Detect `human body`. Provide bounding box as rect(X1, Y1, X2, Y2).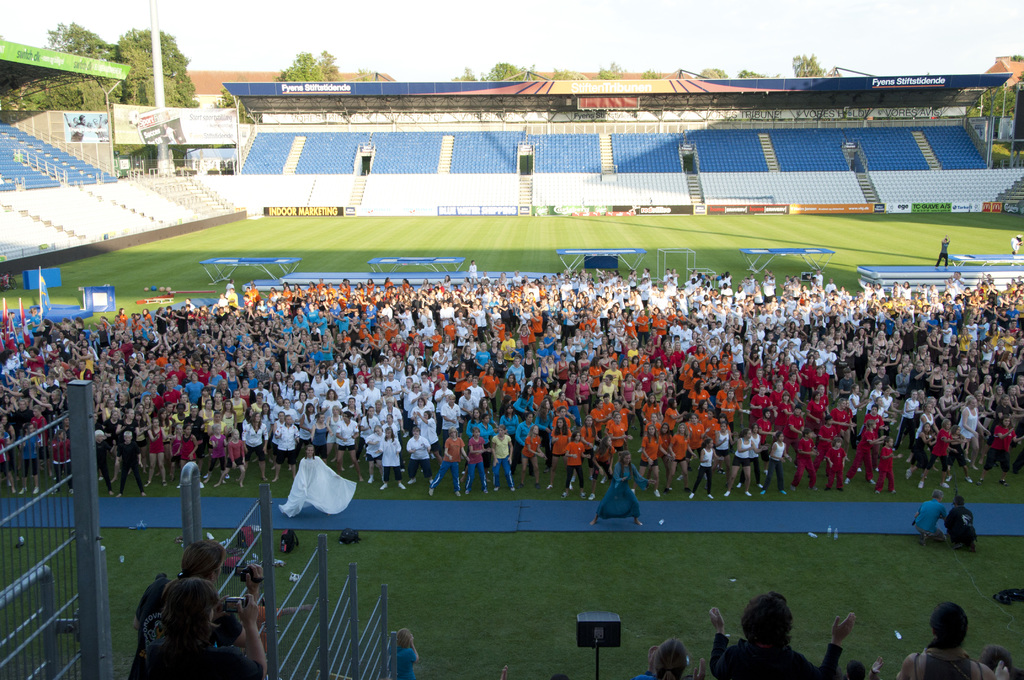
rect(546, 382, 557, 424).
